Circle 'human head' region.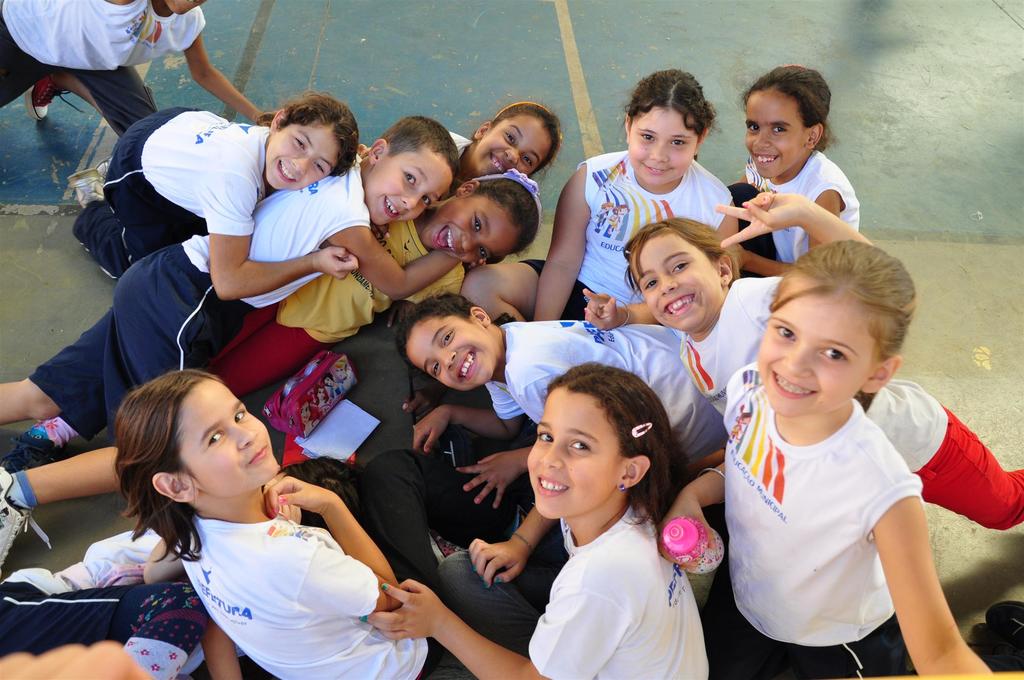
Region: 626 67 706 187.
